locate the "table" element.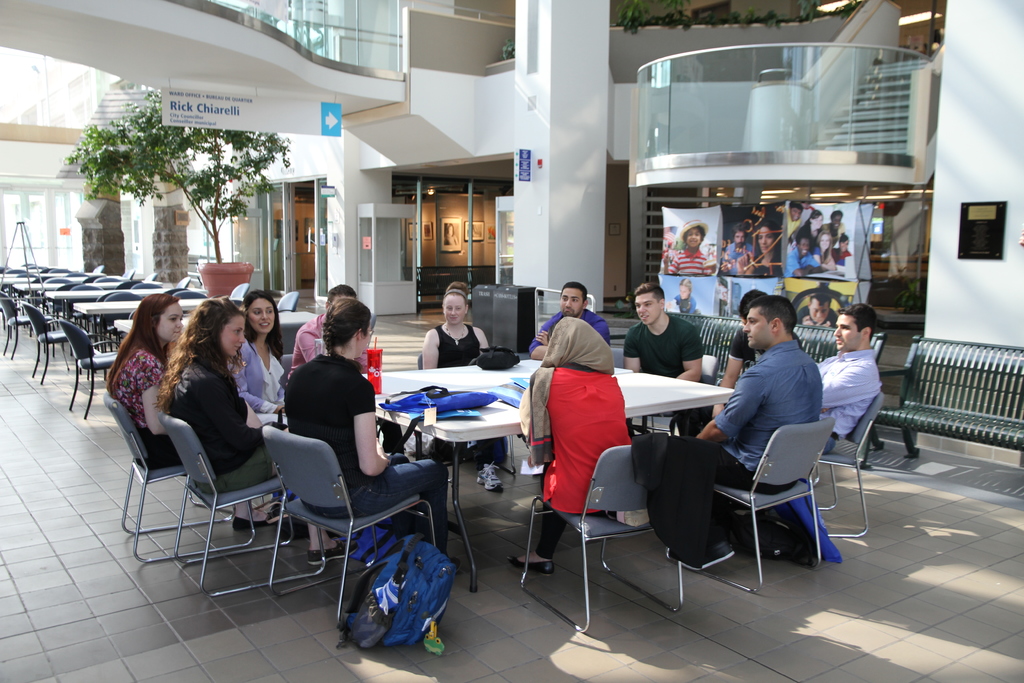
Element bbox: region(76, 298, 212, 317).
